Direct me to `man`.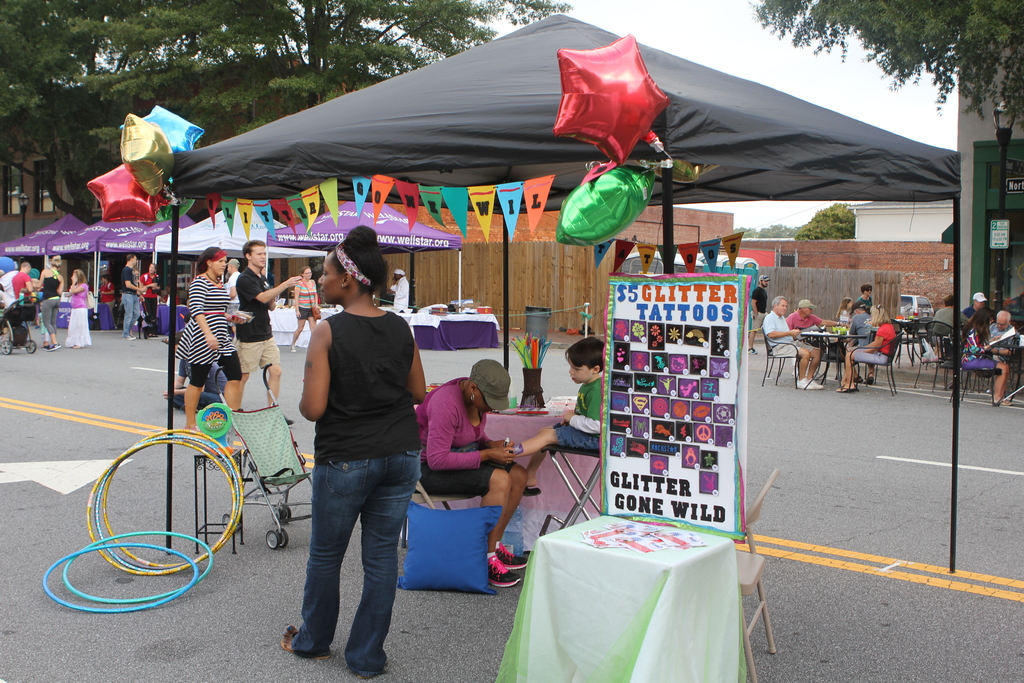
Direction: box(140, 268, 159, 336).
